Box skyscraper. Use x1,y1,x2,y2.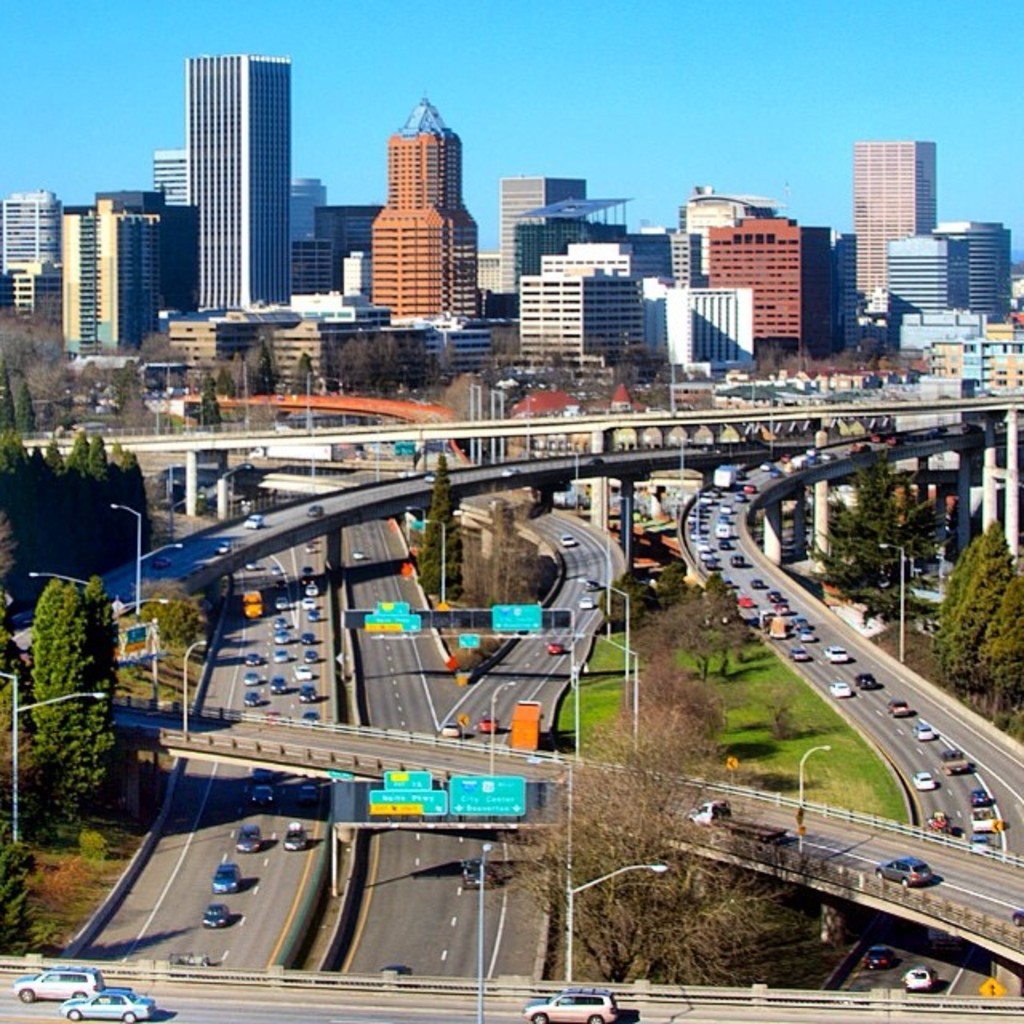
843,101,982,326.
